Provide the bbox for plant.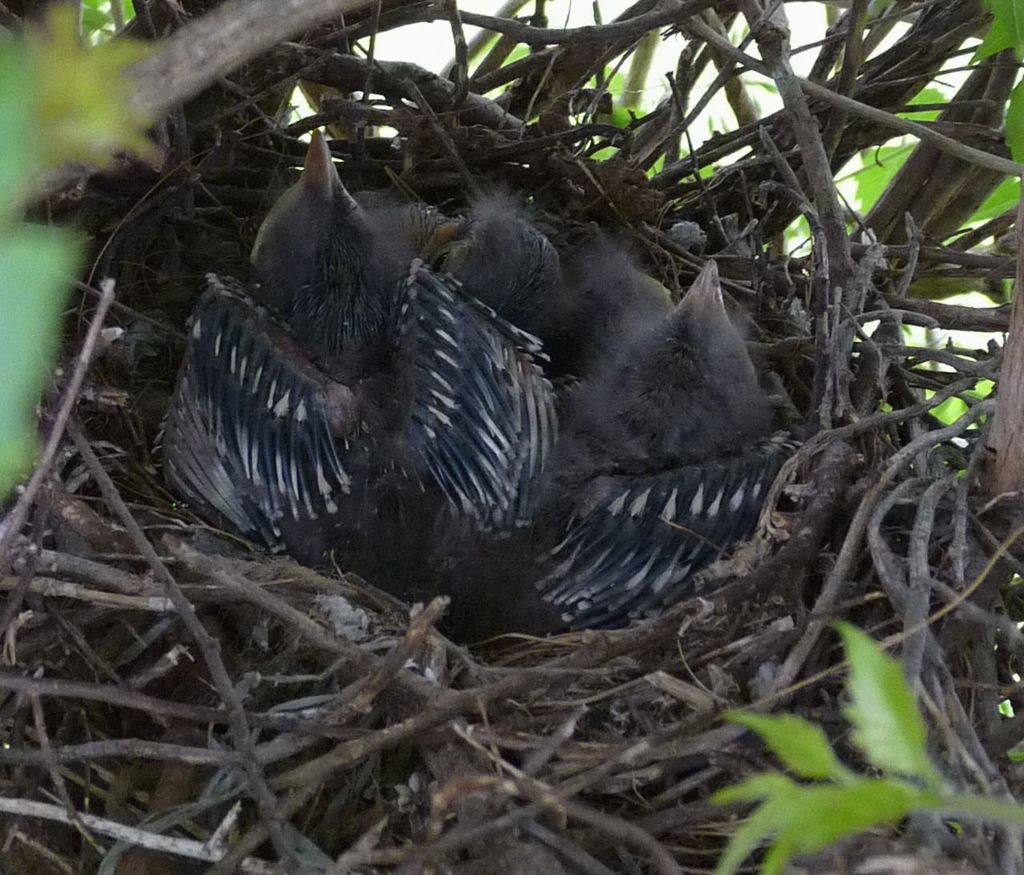
rect(419, 2, 1023, 449).
